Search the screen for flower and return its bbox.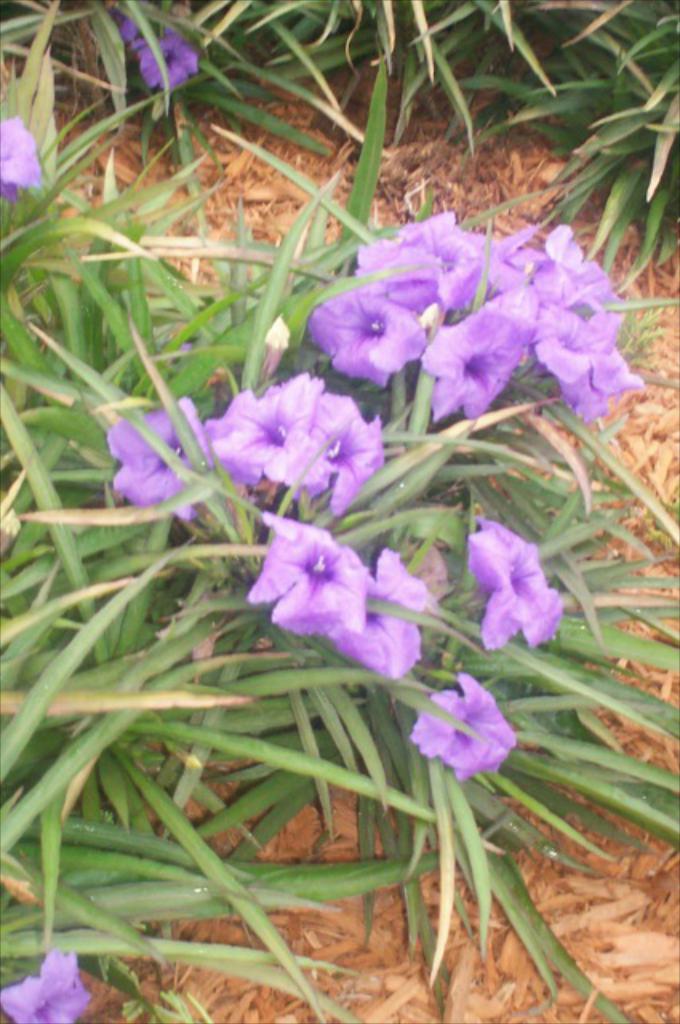
Found: 0 944 90 1022.
